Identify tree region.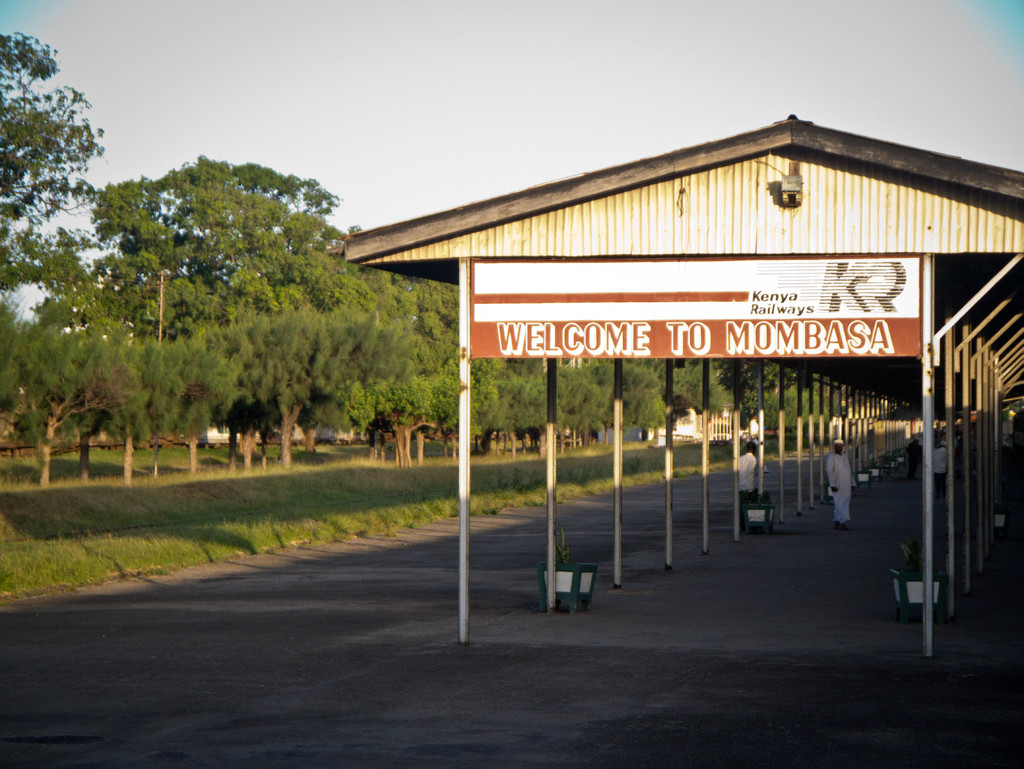
Region: 22 326 88 483.
